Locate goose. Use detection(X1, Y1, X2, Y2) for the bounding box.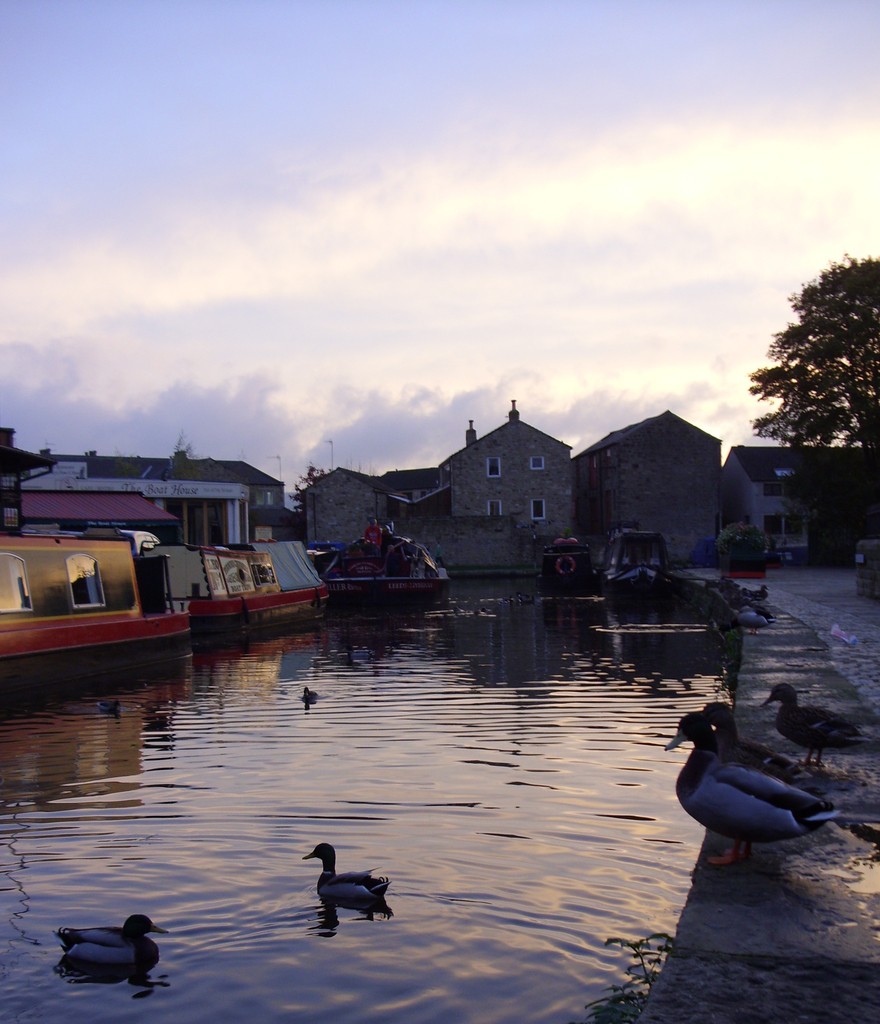
detection(65, 907, 170, 968).
